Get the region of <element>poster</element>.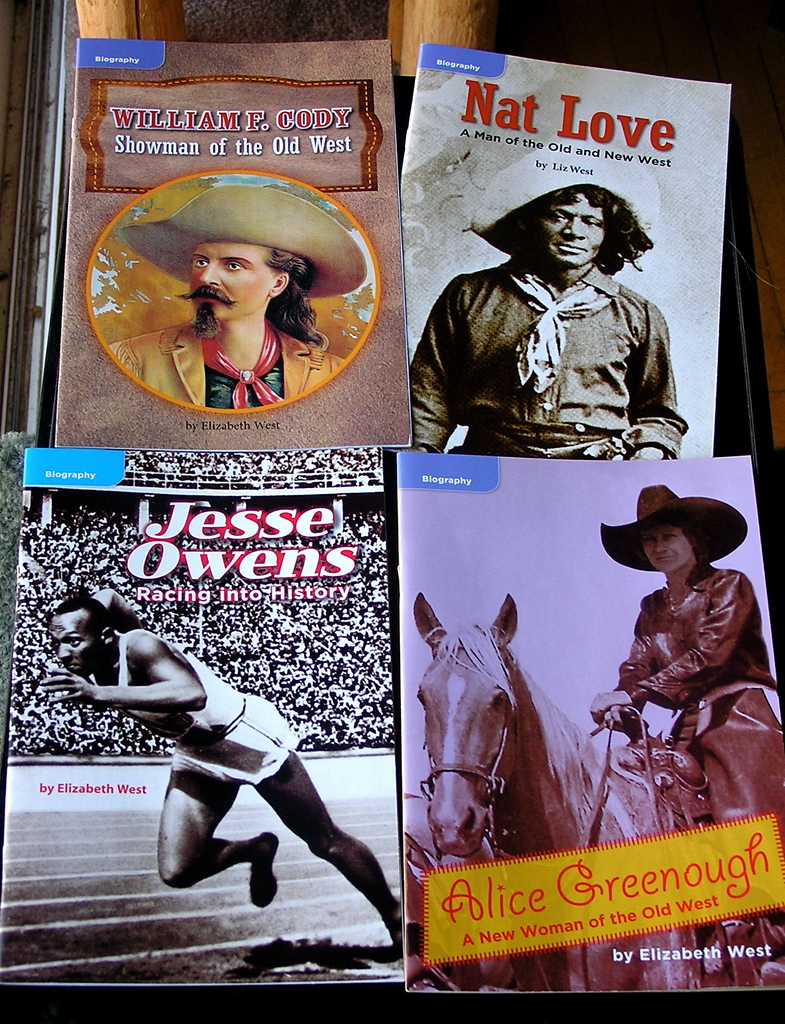
select_region(385, 45, 733, 456).
